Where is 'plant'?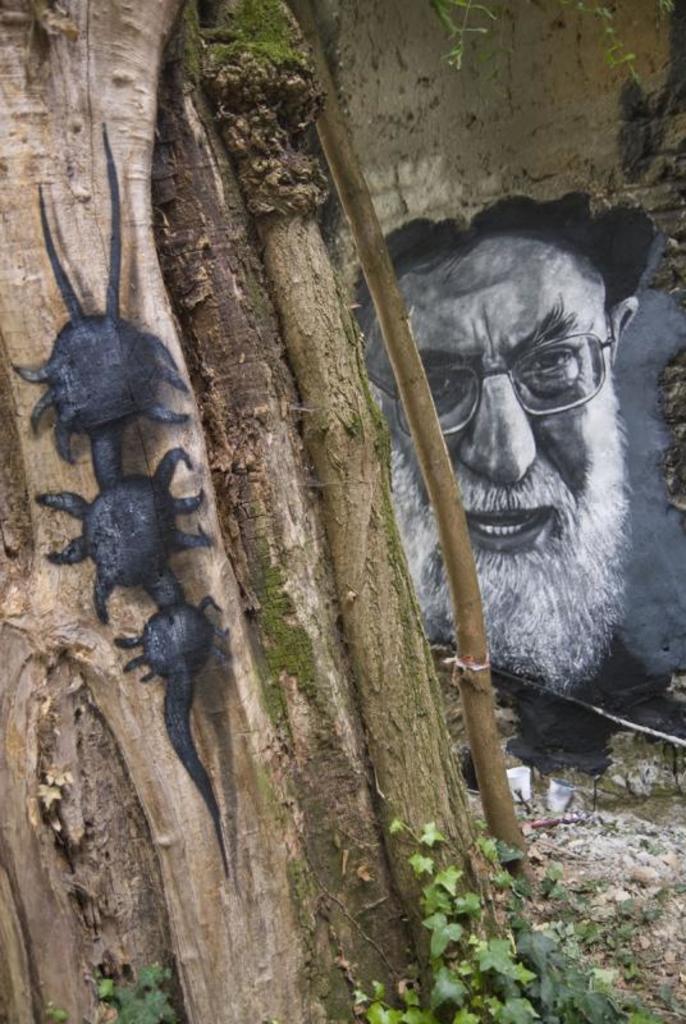
left=189, top=0, right=293, bottom=72.
